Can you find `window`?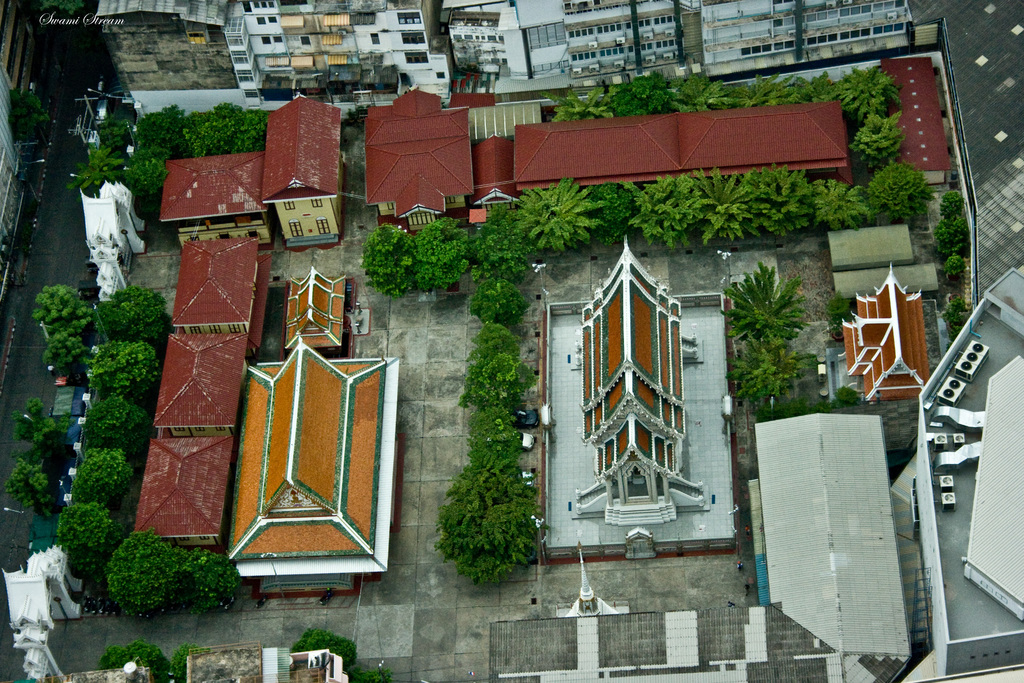
Yes, bounding box: [left=255, top=15, right=268, bottom=22].
